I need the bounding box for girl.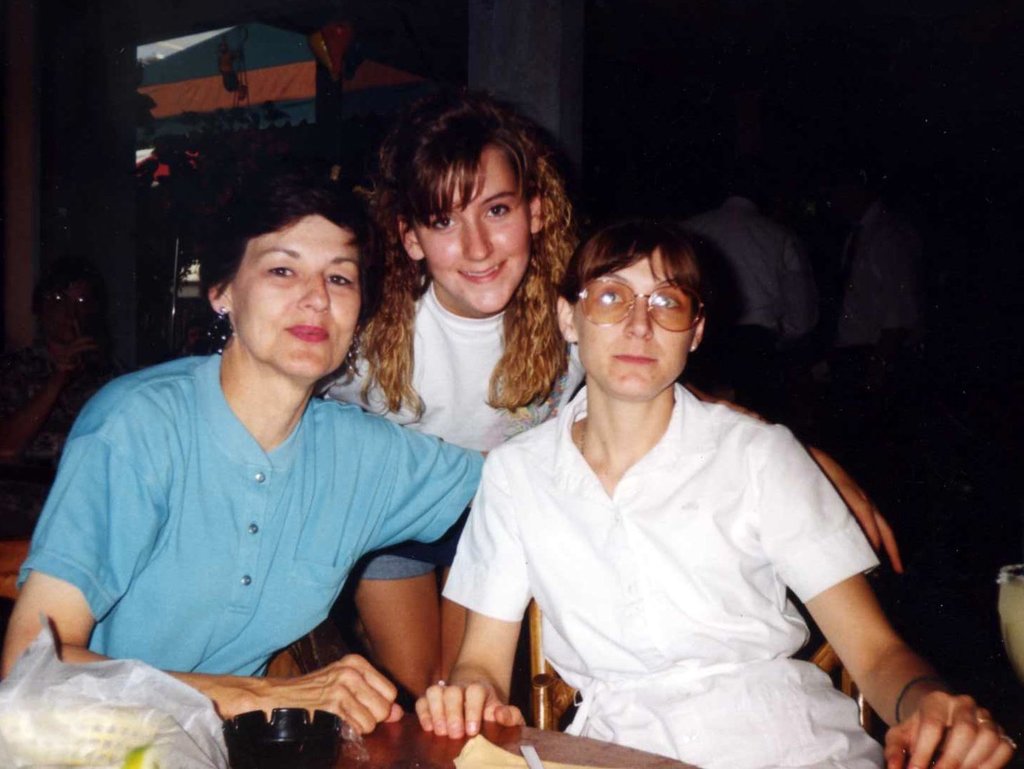
Here it is: <region>317, 97, 906, 697</region>.
